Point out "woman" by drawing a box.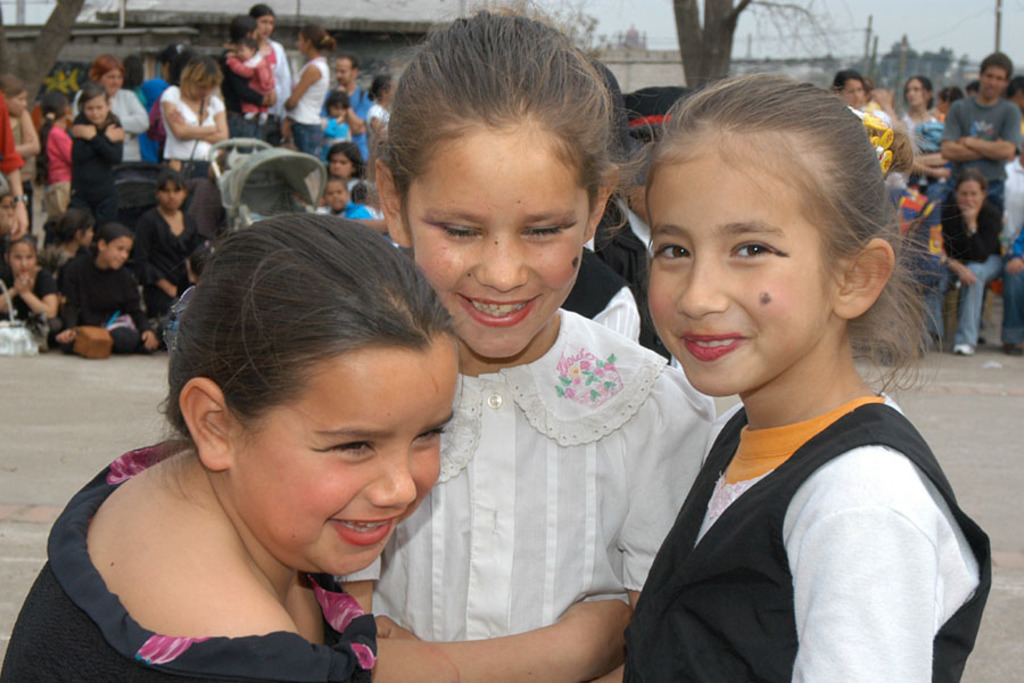
box=[74, 54, 149, 164].
